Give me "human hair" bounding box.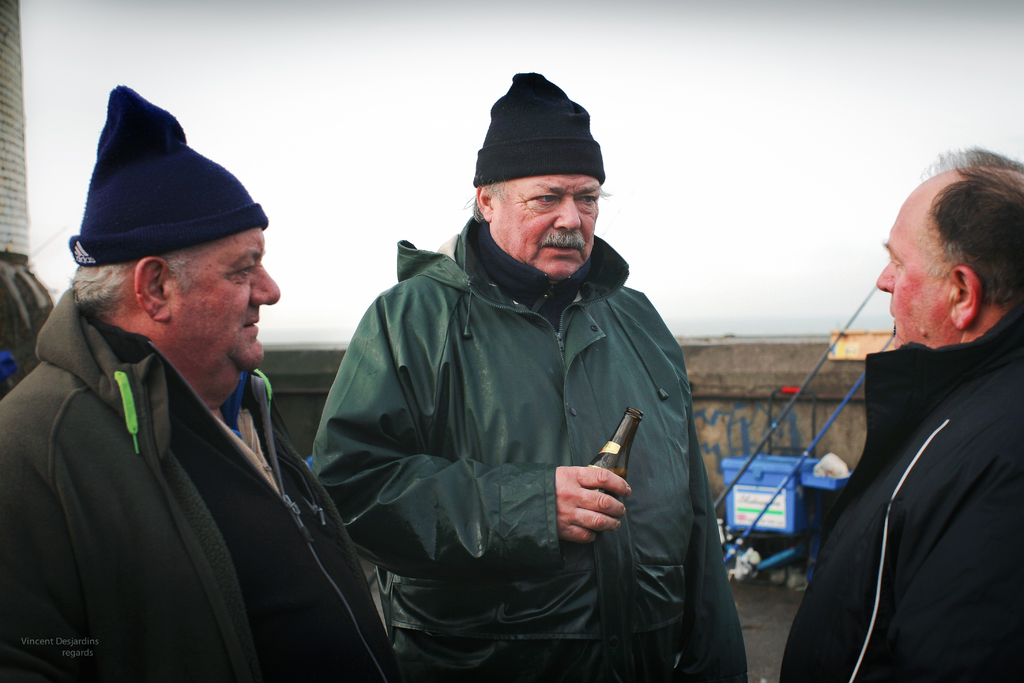
pyautogui.locateOnScreen(909, 163, 1020, 275).
